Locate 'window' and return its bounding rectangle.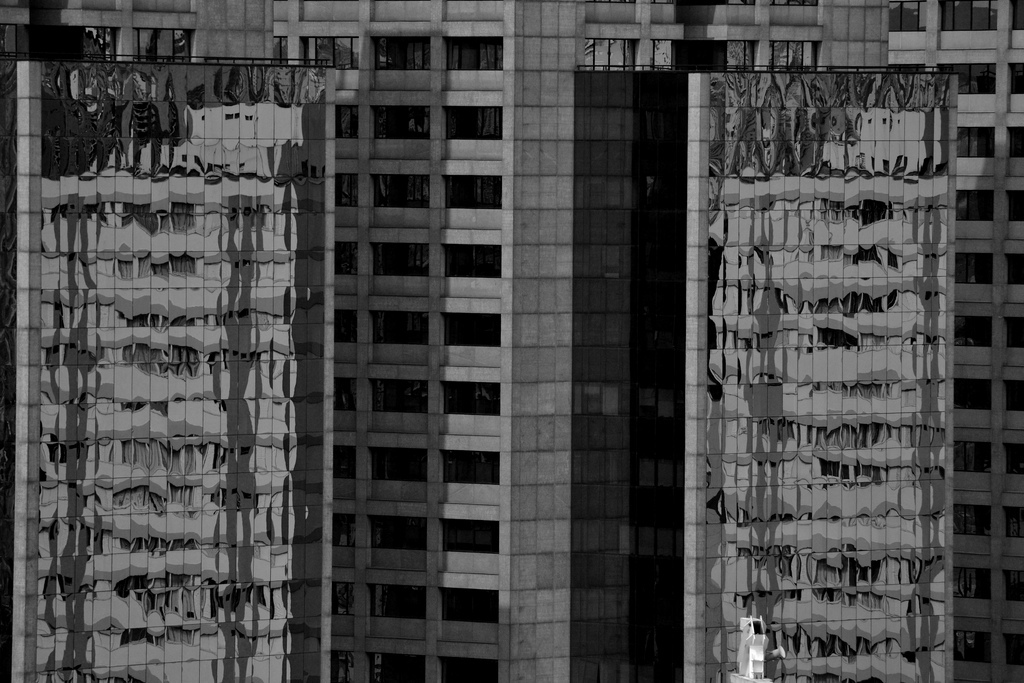
select_region(437, 448, 510, 489).
